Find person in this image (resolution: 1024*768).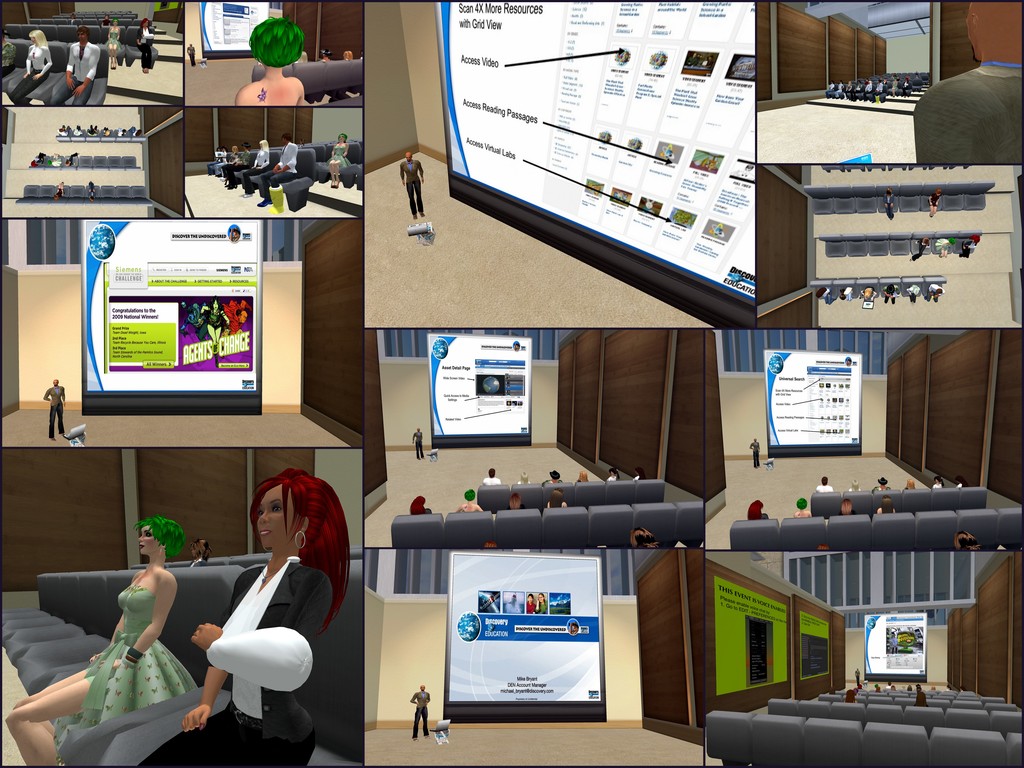
<box>607,471,620,481</box>.
